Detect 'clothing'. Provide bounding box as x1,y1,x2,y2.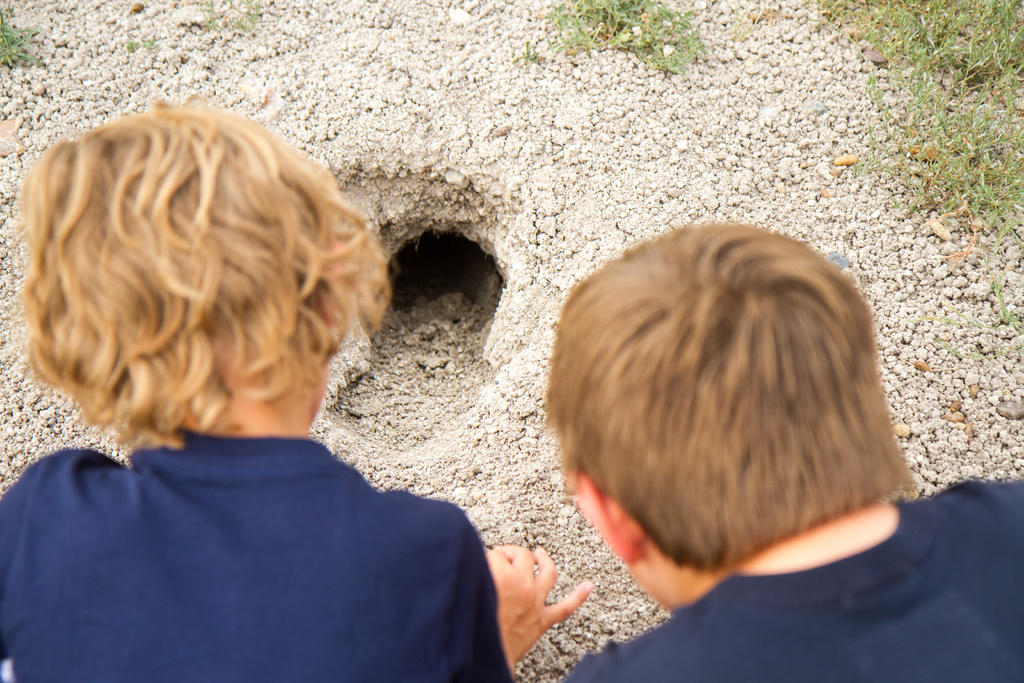
11,361,520,673.
